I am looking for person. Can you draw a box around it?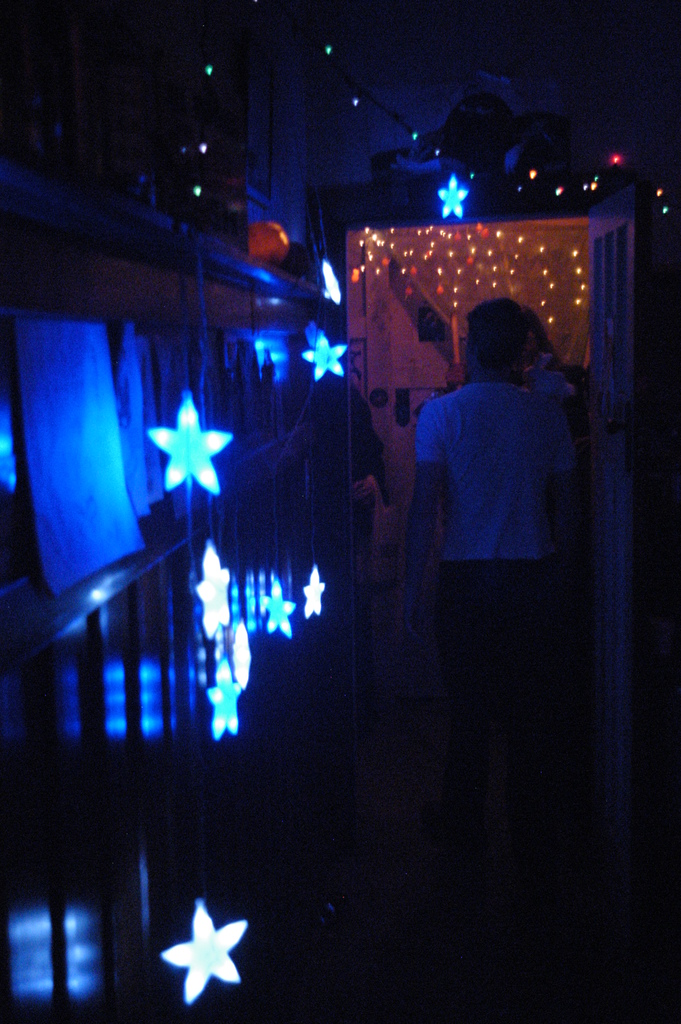
Sure, the bounding box is 346/372/393/683.
